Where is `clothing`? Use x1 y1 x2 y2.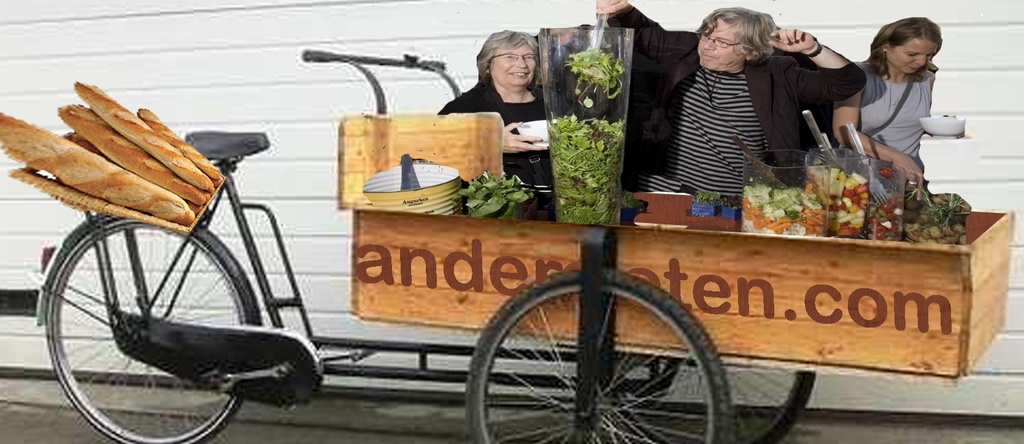
437 73 579 224.
